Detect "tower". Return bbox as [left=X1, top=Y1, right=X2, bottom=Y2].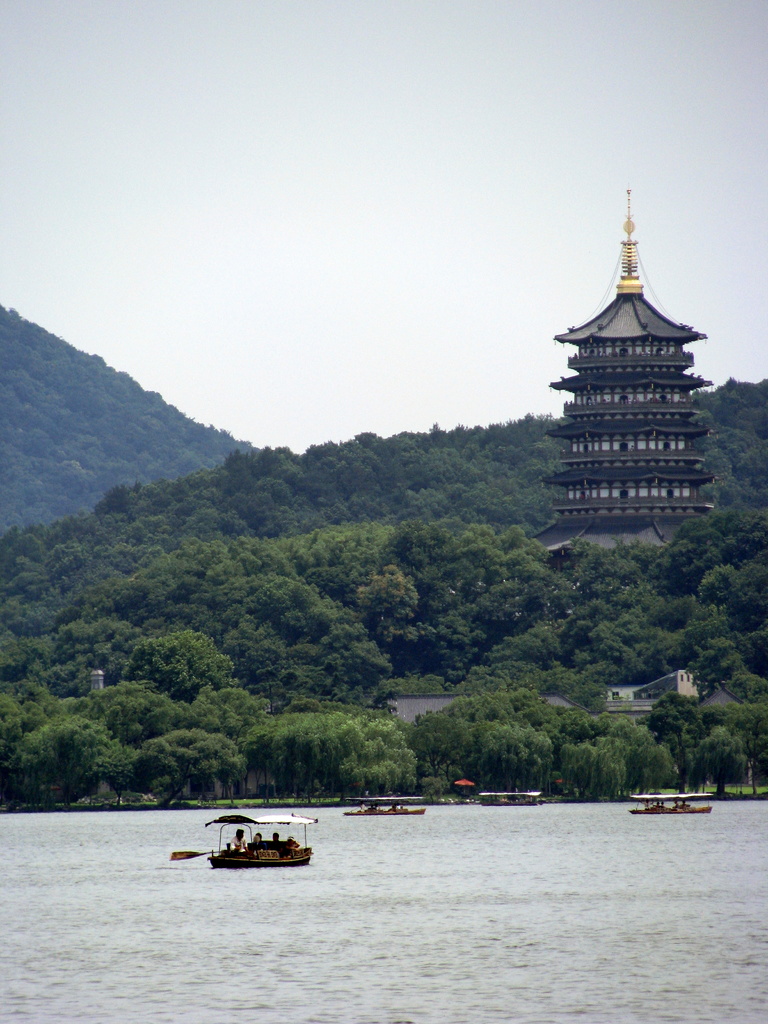
[left=537, top=191, right=739, bottom=539].
